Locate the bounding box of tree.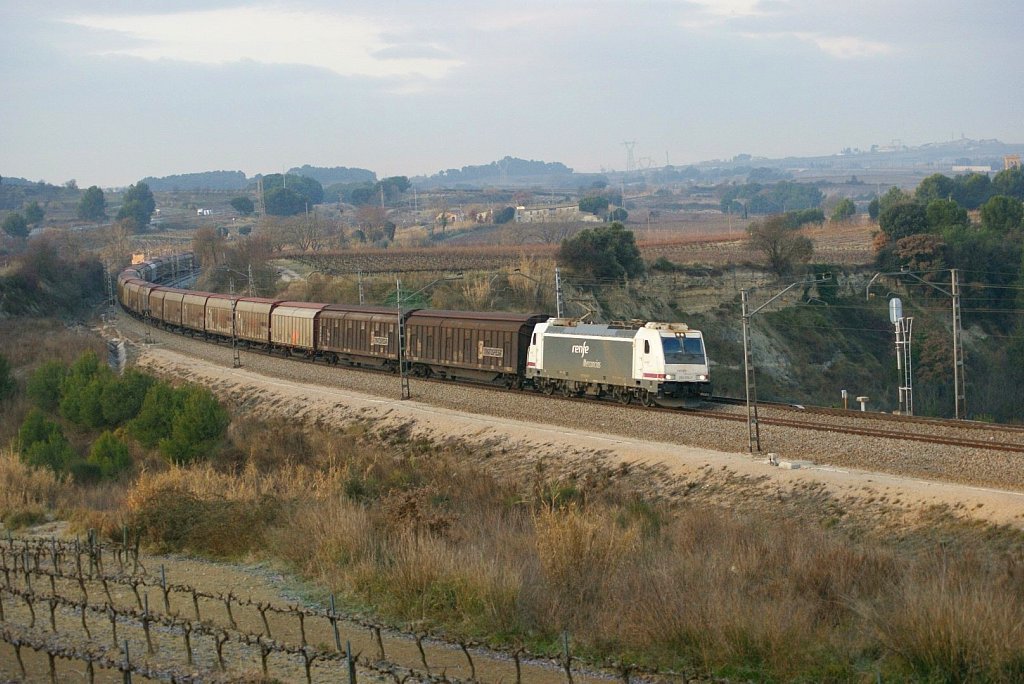
Bounding box: x1=548, y1=220, x2=647, y2=292.
